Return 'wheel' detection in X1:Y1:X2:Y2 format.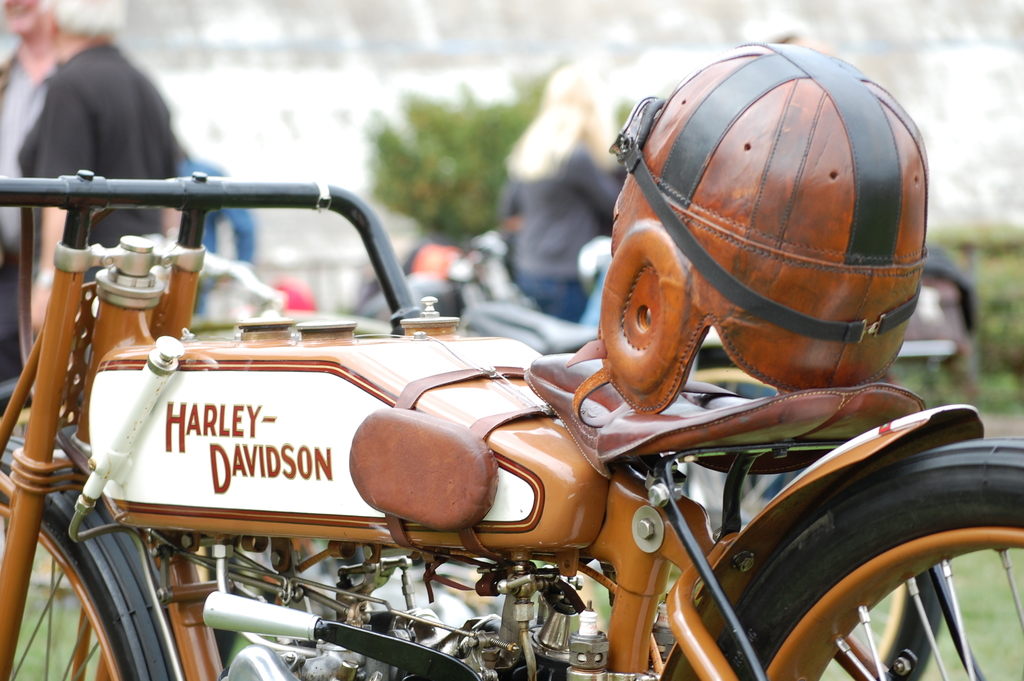
0:431:204:680.
